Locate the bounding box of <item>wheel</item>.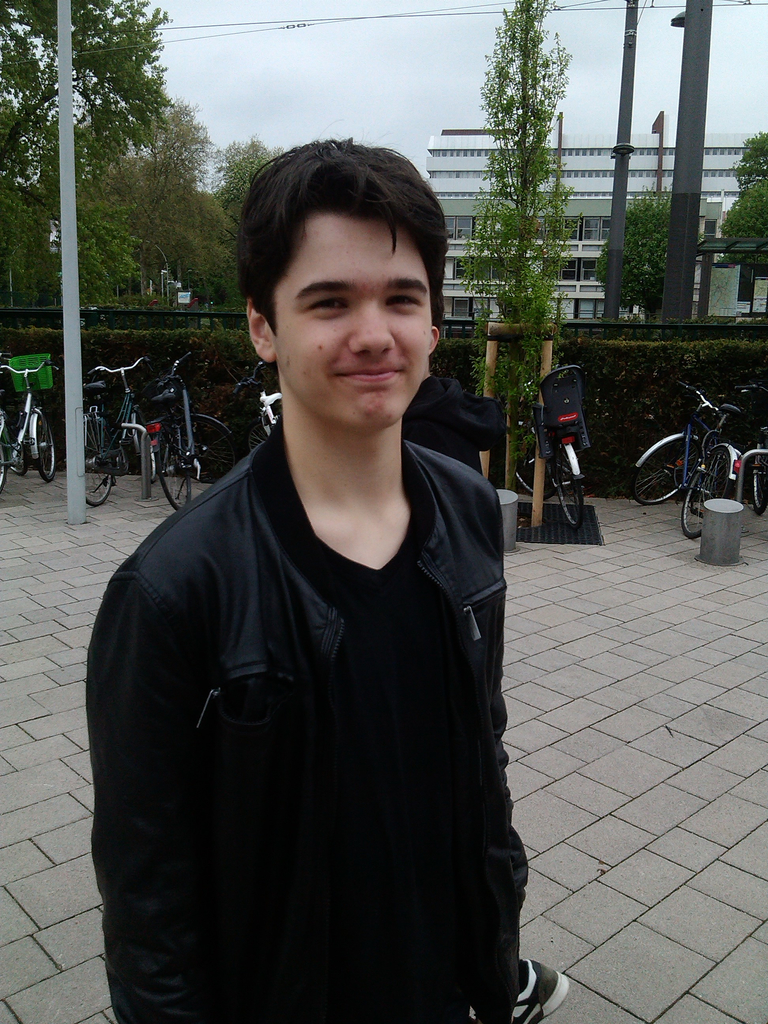
Bounding box: box(81, 415, 112, 508).
